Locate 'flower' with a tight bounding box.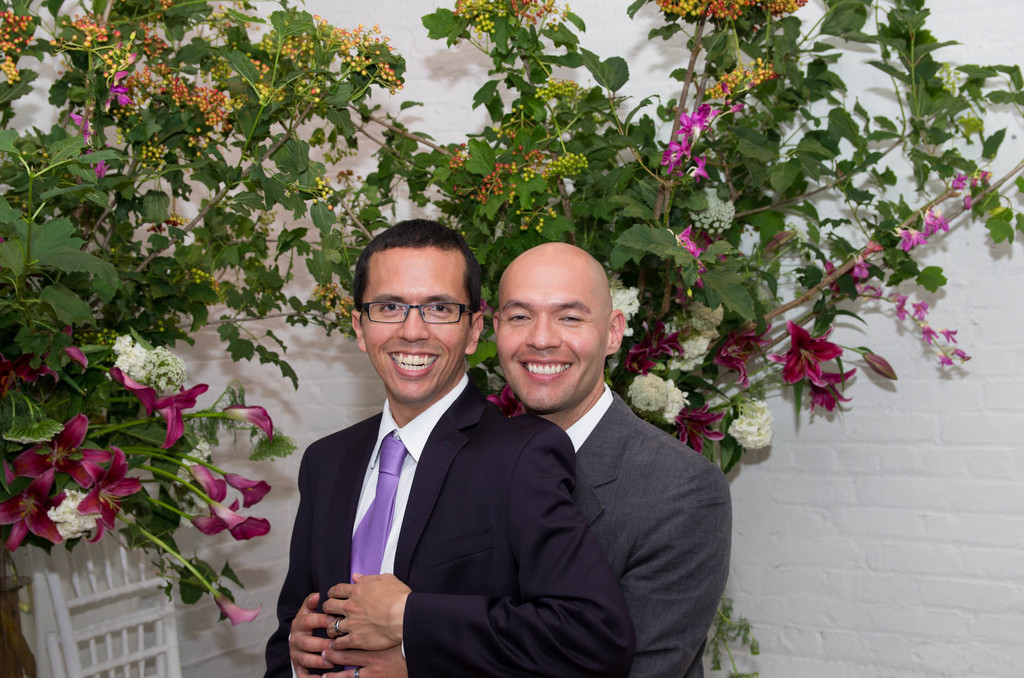
109:336:152:384.
